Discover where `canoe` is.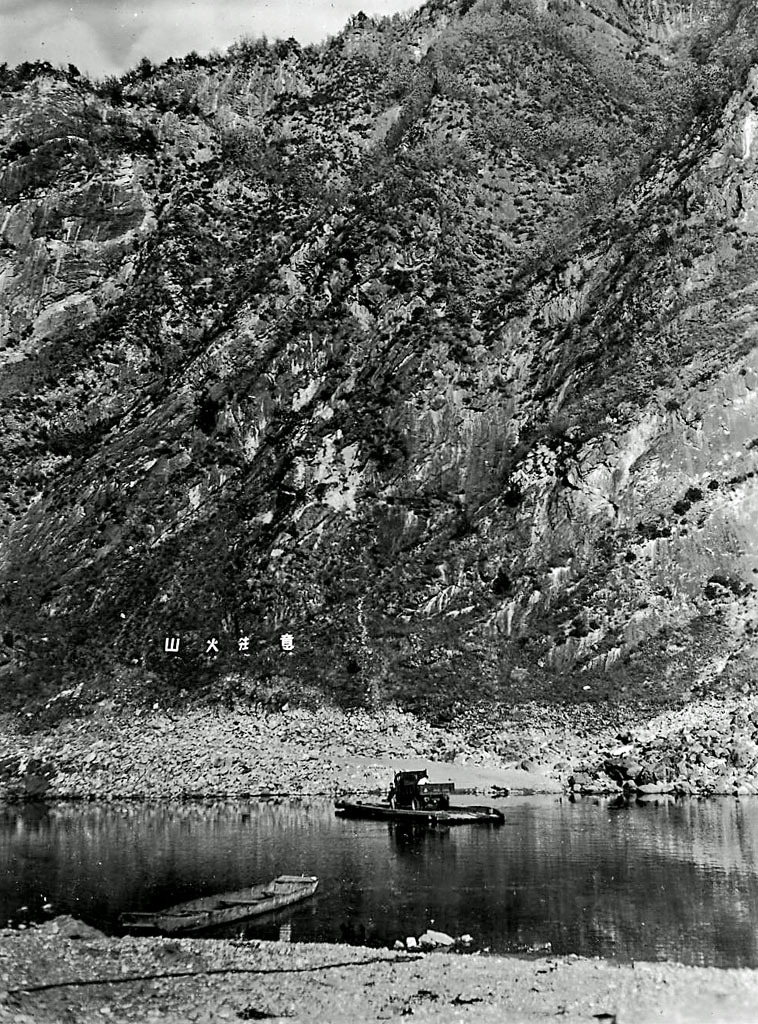
Discovered at l=123, t=865, r=315, b=926.
